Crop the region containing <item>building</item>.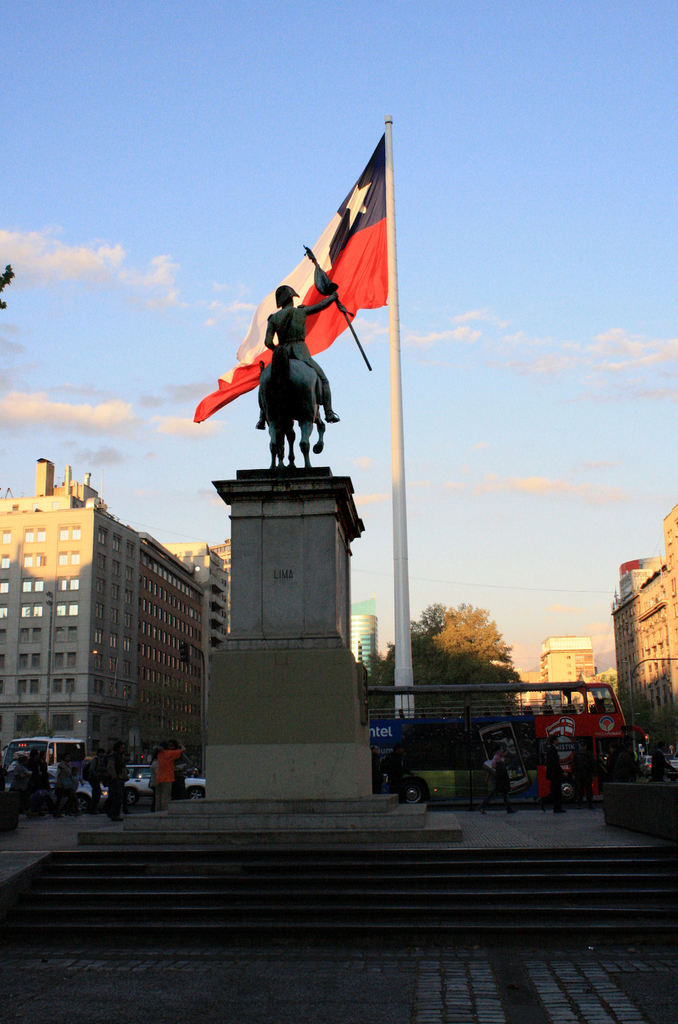
Crop region: select_region(609, 510, 677, 764).
